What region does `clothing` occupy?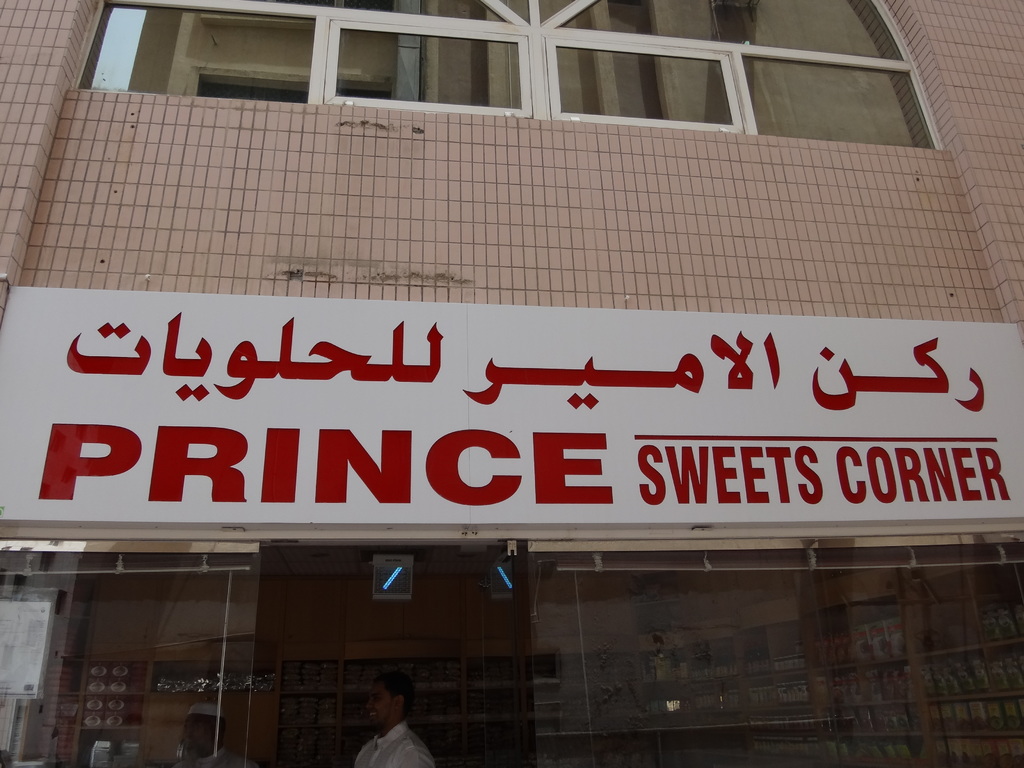
358 721 431 767.
